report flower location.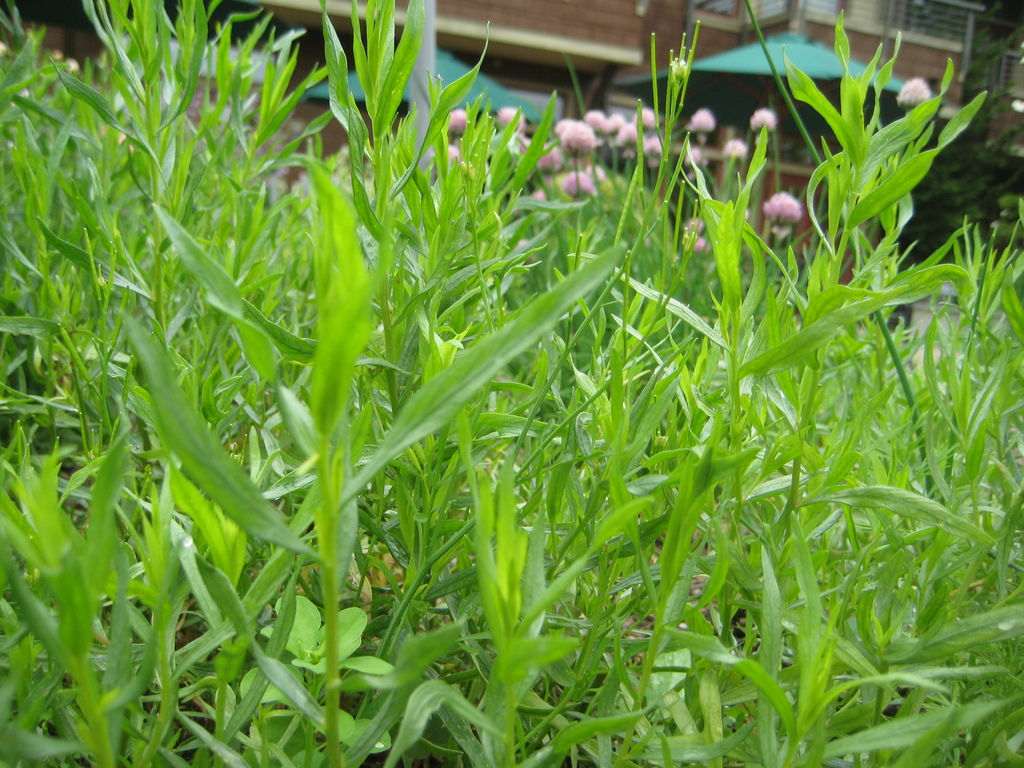
Report: bbox=(619, 104, 649, 141).
